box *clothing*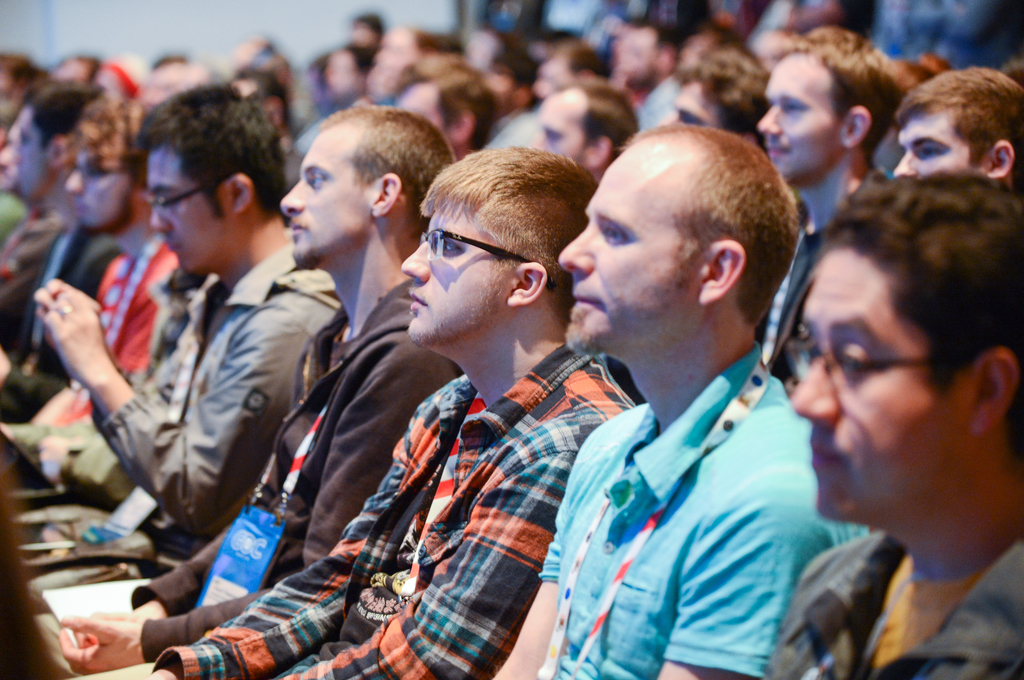
[left=93, top=248, right=343, bottom=534]
